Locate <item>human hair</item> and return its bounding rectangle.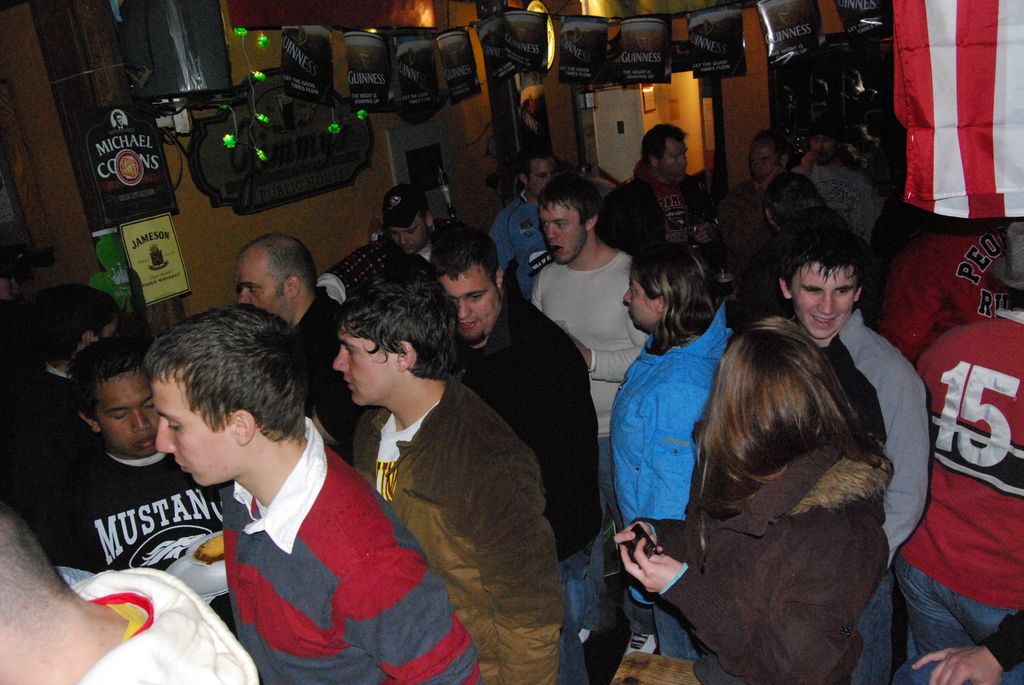
x1=342, y1=274, x2=461, y2=384.
